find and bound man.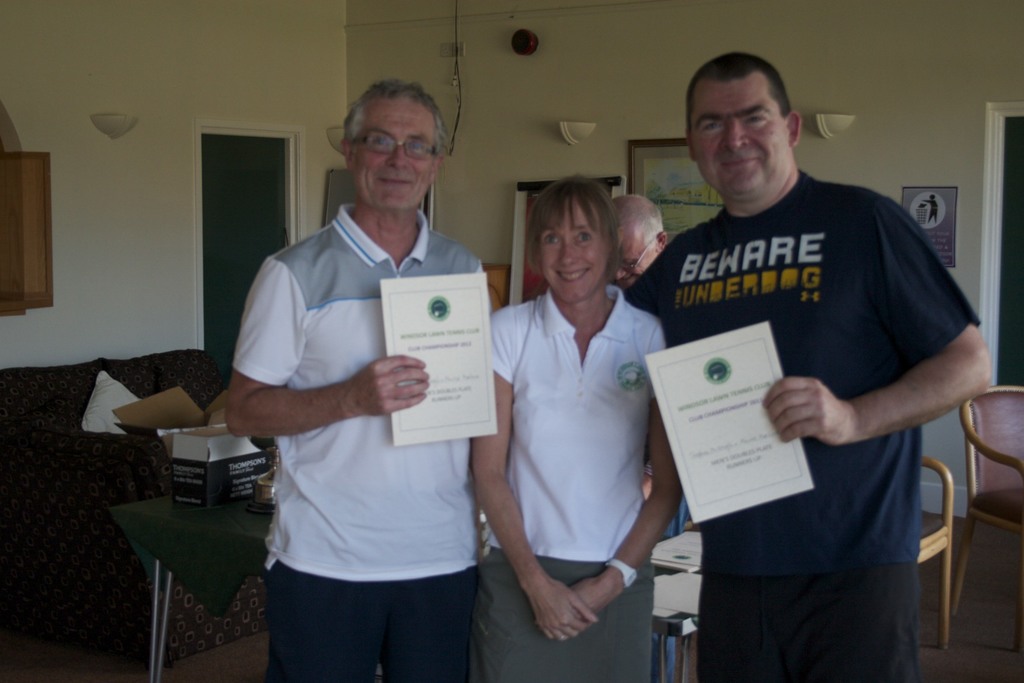
Bound: [x1=226, y1=82, x2=507, y2=682].
